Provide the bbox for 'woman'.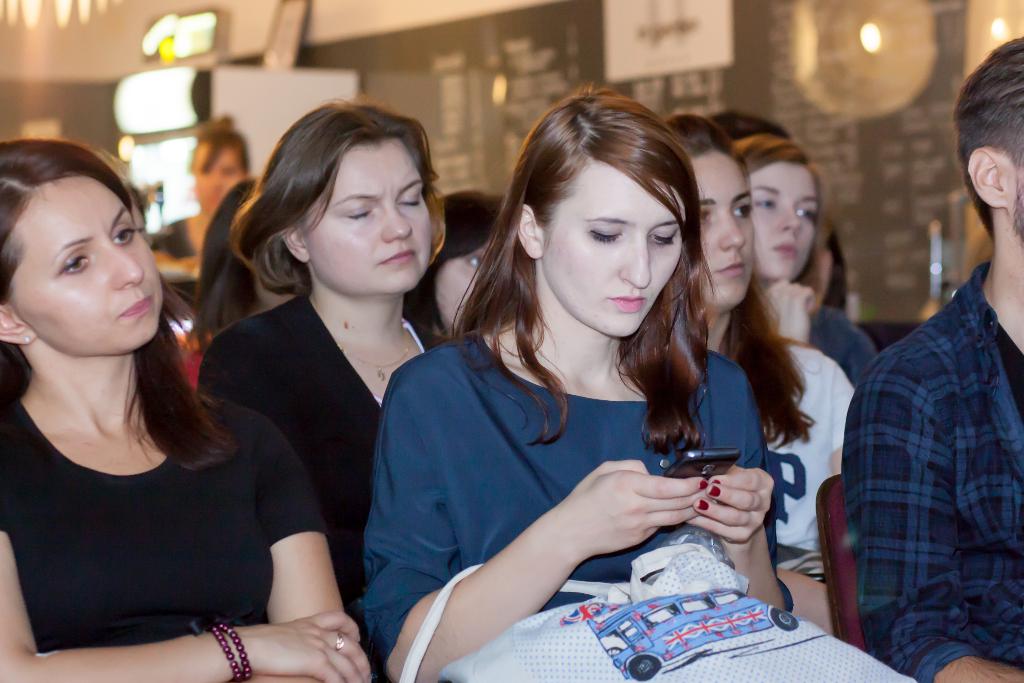
left=198, top=92, right=467, bottom=682.
